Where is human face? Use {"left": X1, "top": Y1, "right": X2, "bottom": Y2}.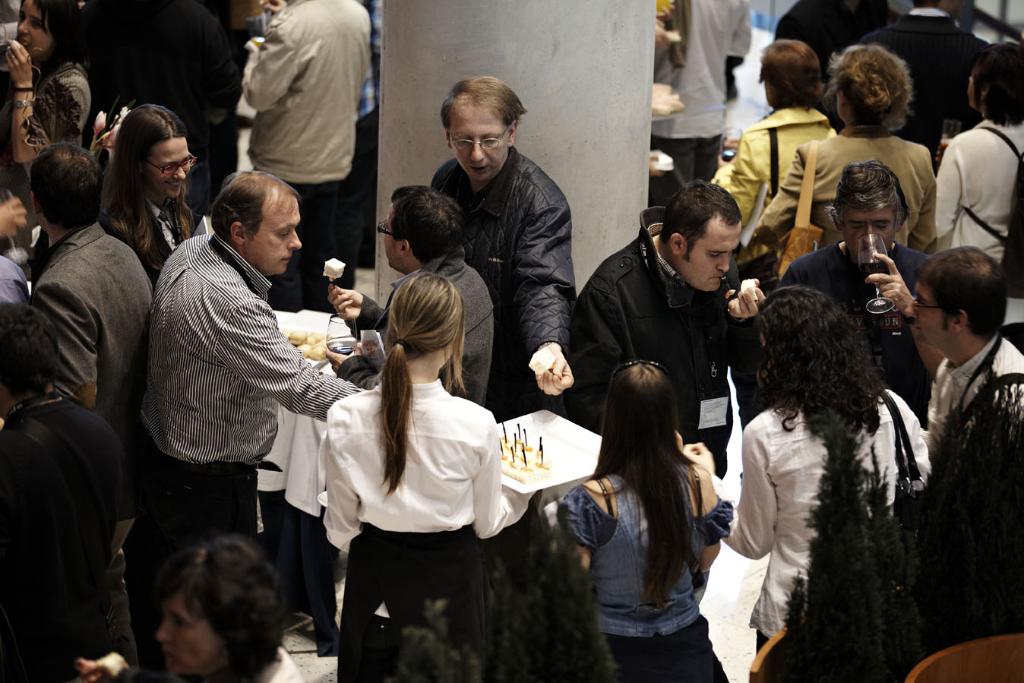
{"left": 448, "top": 106, "right": 507, "bottom": 177}.
